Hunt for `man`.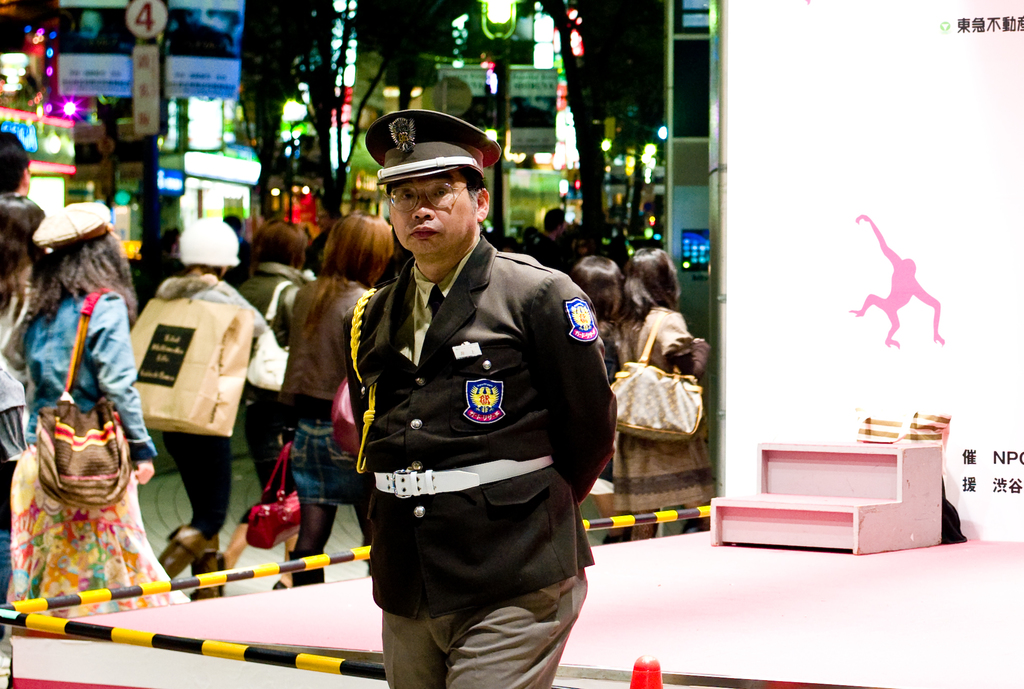
Hunted down at {"x1": 0, "y1": 131, "x2": 34, "y2": 193}.
